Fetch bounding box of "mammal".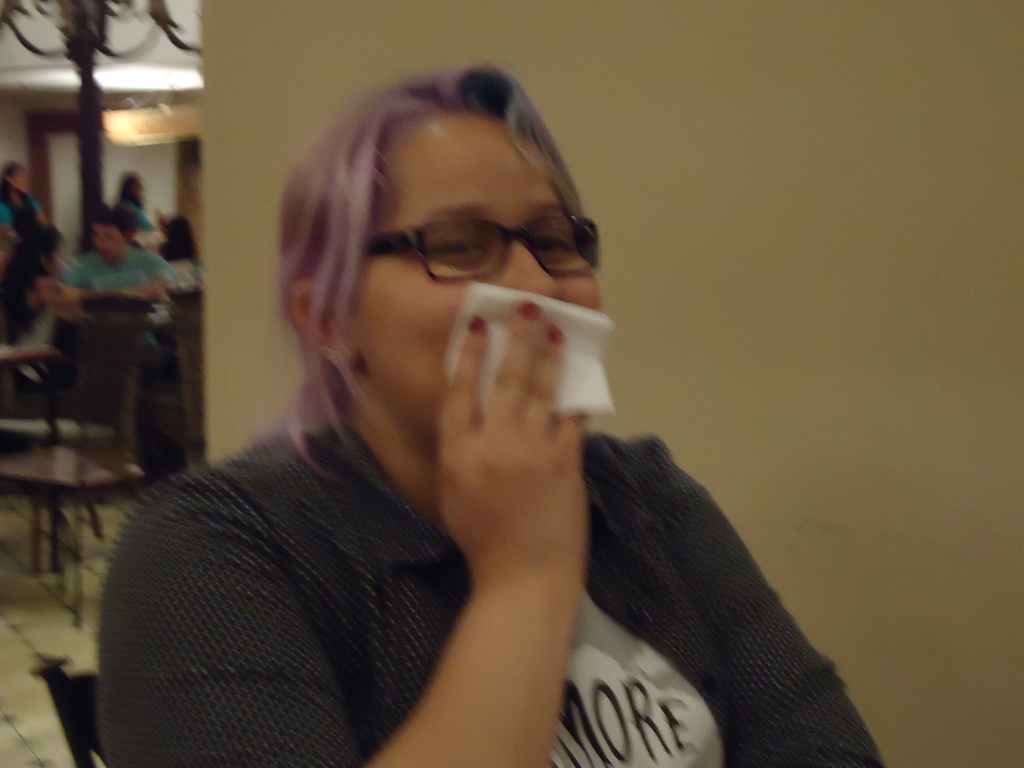
Bbox: [left=77, top=76, right=873, bottom=767].
